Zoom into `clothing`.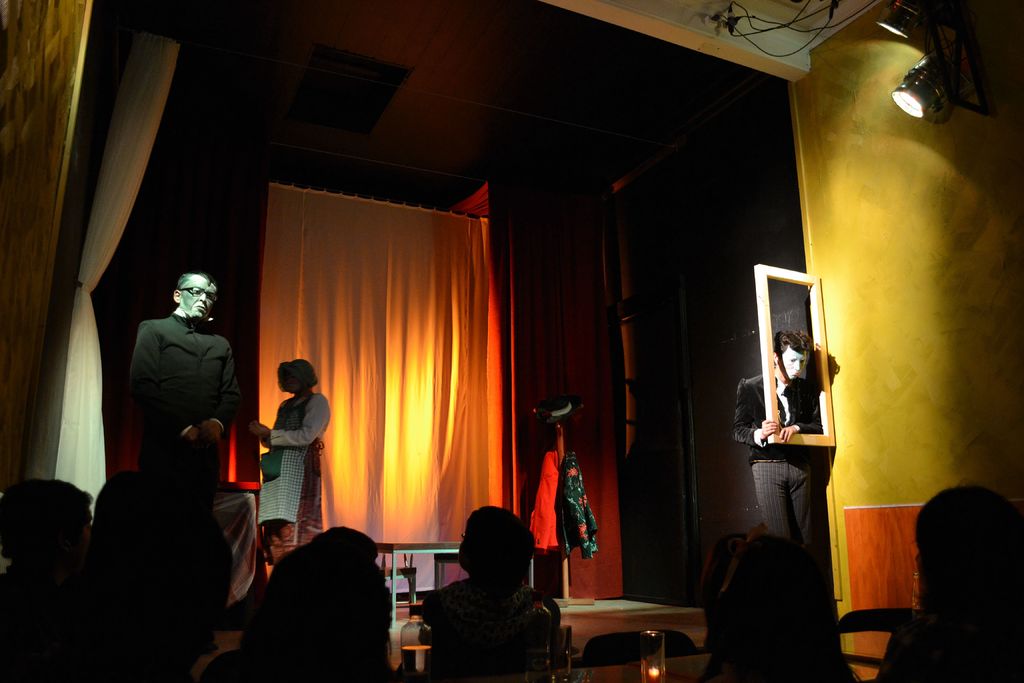
Zoom target: <bbox>255, 390, 333, 574</bbox>.
